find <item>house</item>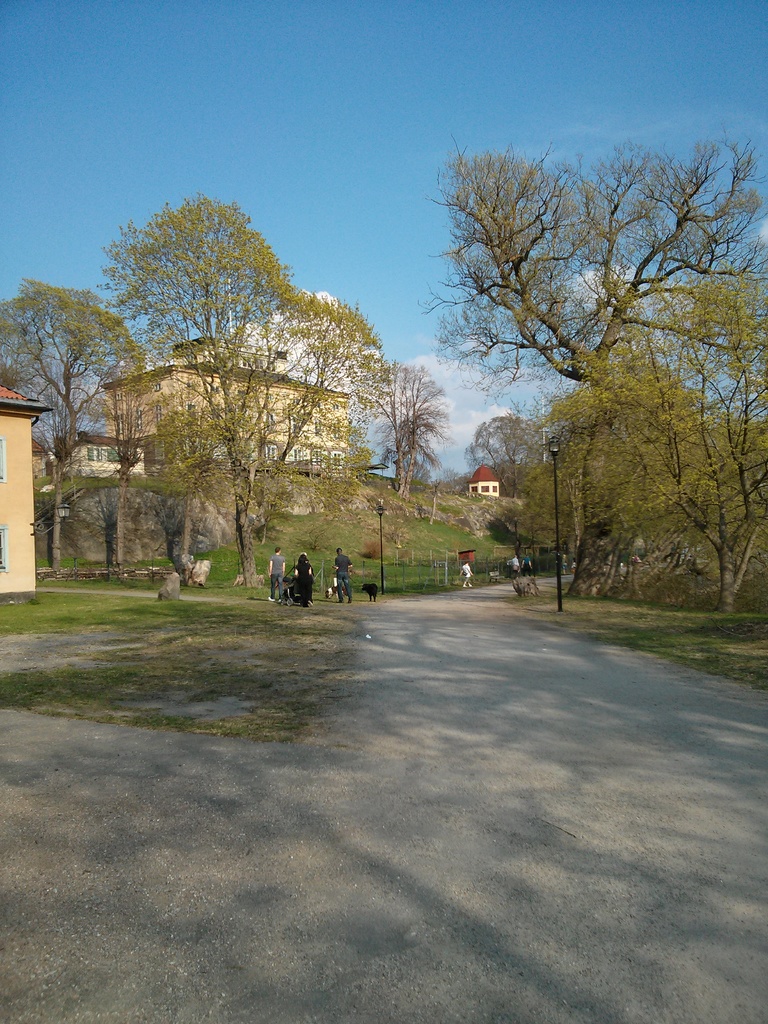
locate(465, 463, 500, 501)
